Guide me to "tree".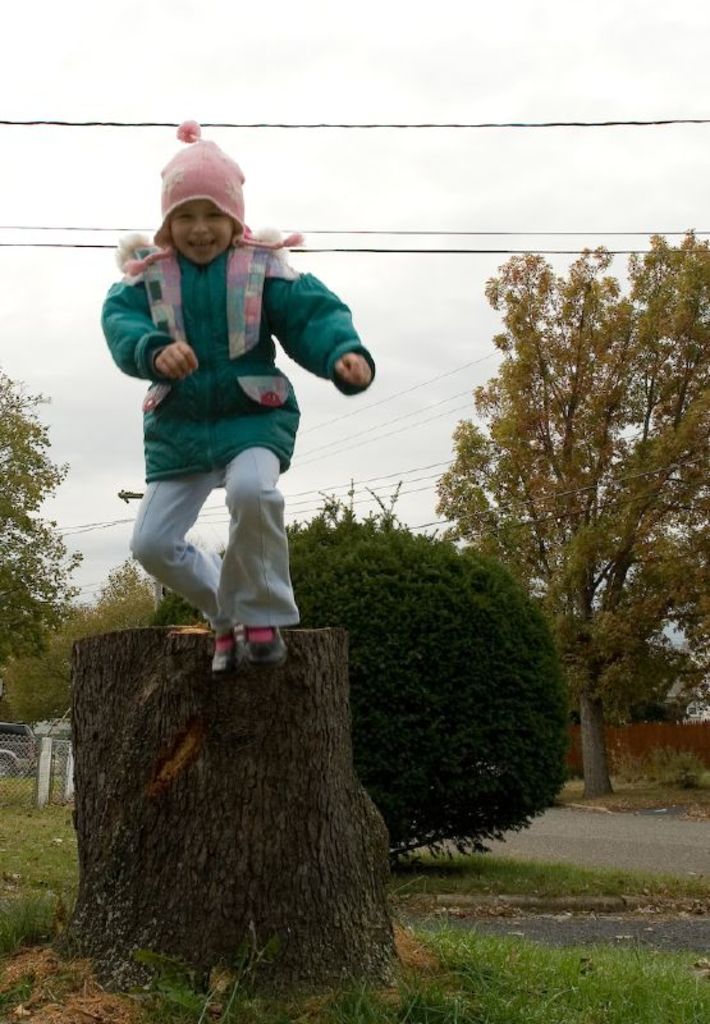
Guidance: region(0, 371, 84, 673).
